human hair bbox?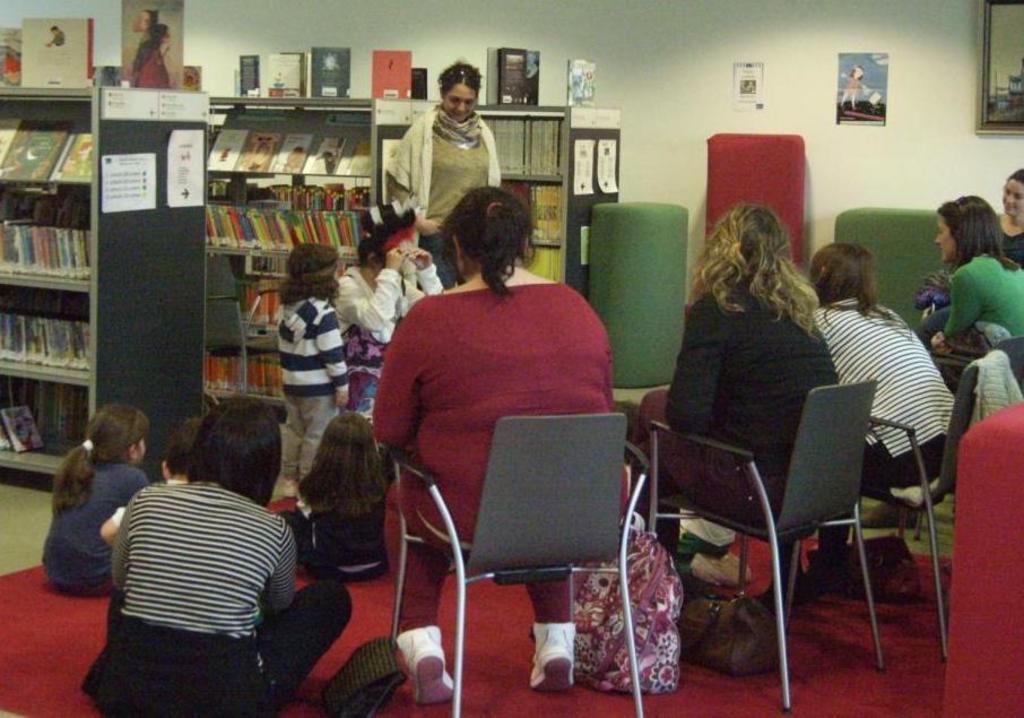
188:397:280:501
